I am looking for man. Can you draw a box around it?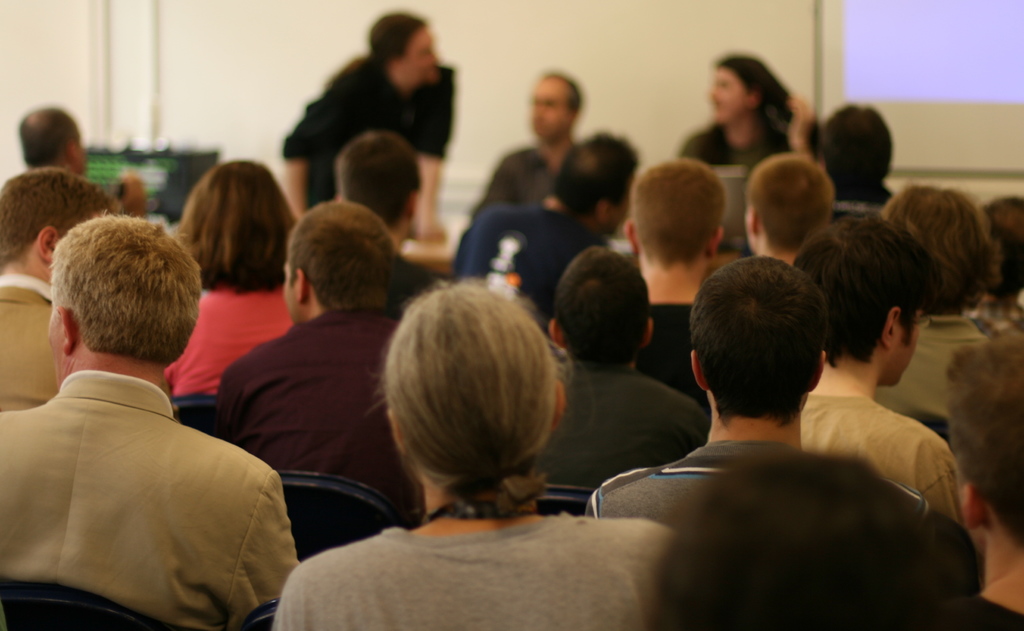
Sure, the bounding box is <box>12,108,147,218</box>.
